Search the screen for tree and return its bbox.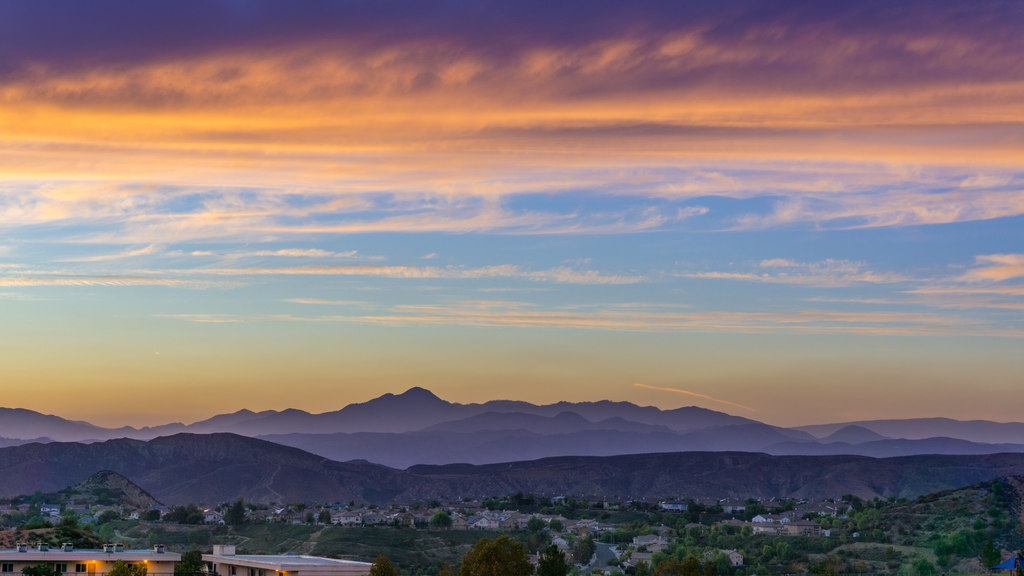
Found: (434, 509, 453, 534).
